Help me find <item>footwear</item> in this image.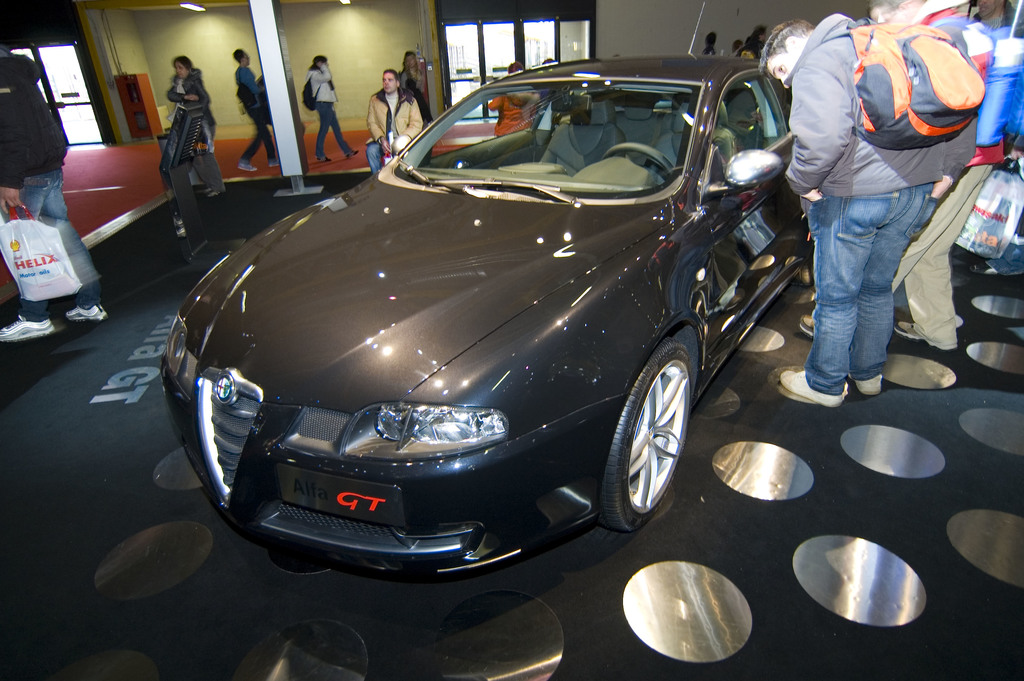
Found it: [853, 372, 881, 398].
